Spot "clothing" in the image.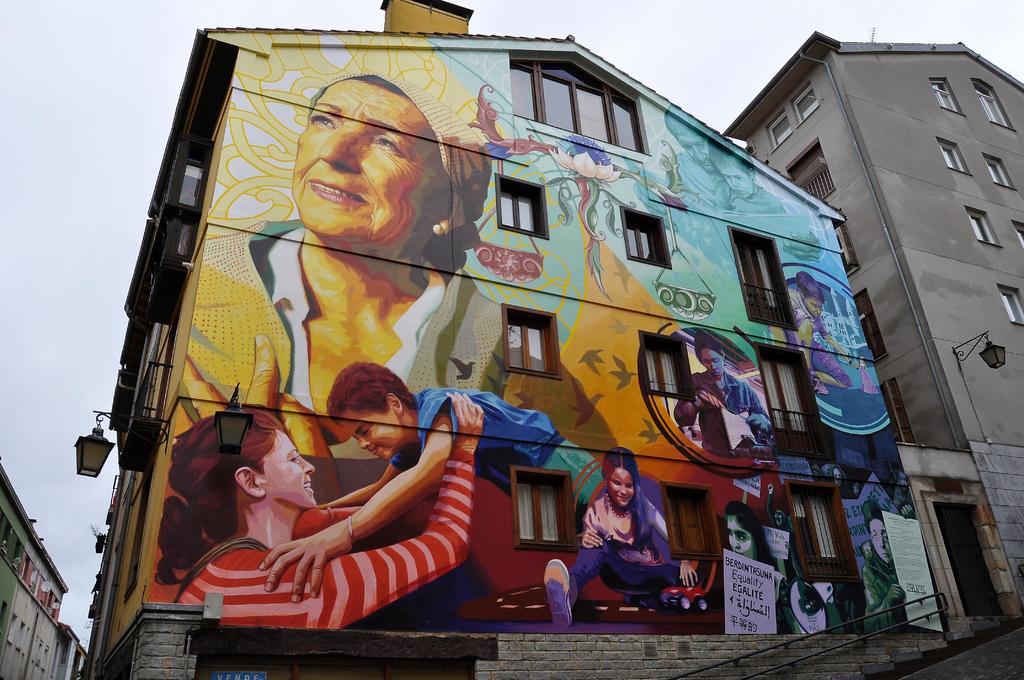
"clothing" found at box(385, 391, 603, 505).
